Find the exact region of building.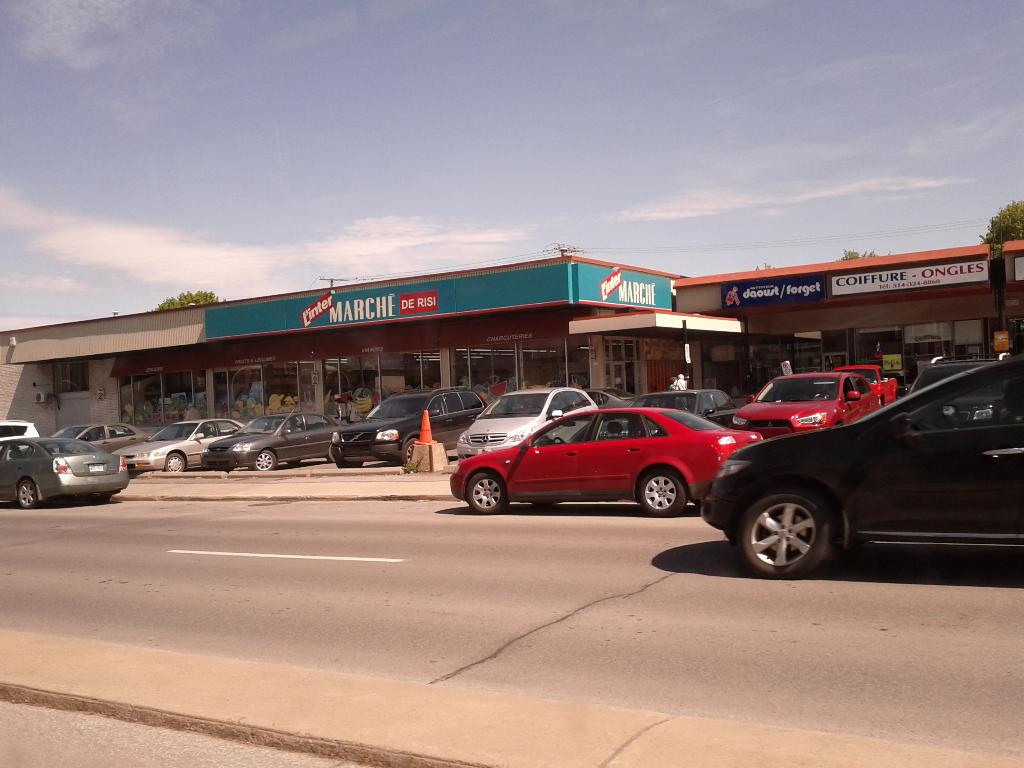
Exact region: (left=671, top=243, right=995, bottom=397).
